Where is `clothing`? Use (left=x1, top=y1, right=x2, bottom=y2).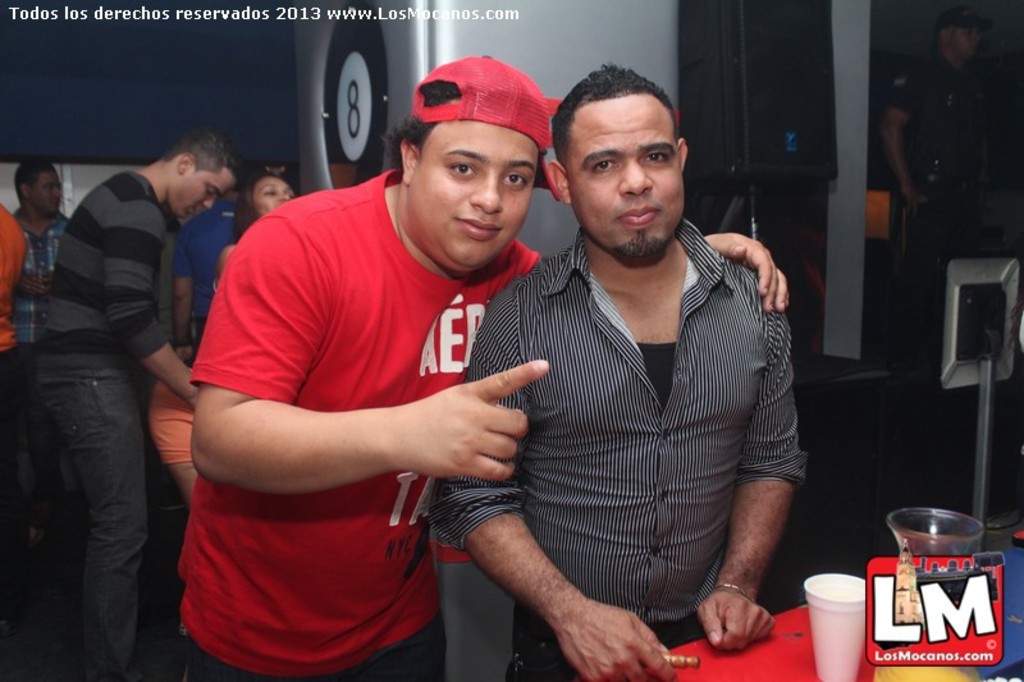
(left=150, top=224, right=250, bottom=462).
